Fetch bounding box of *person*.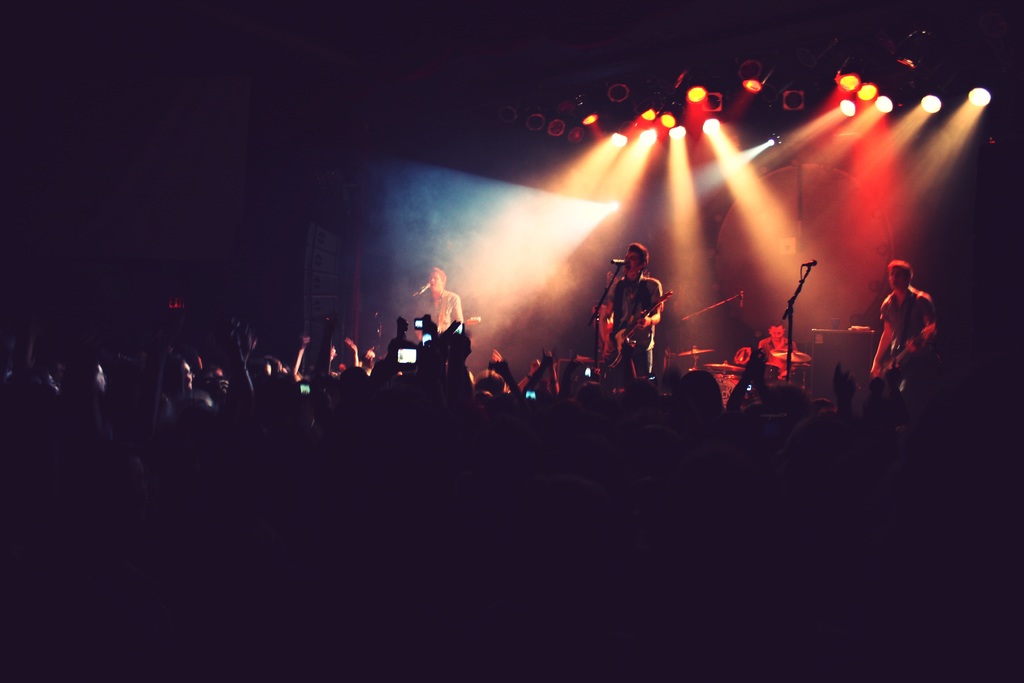
Bbox: Rect(866, 256, 937, 407).
